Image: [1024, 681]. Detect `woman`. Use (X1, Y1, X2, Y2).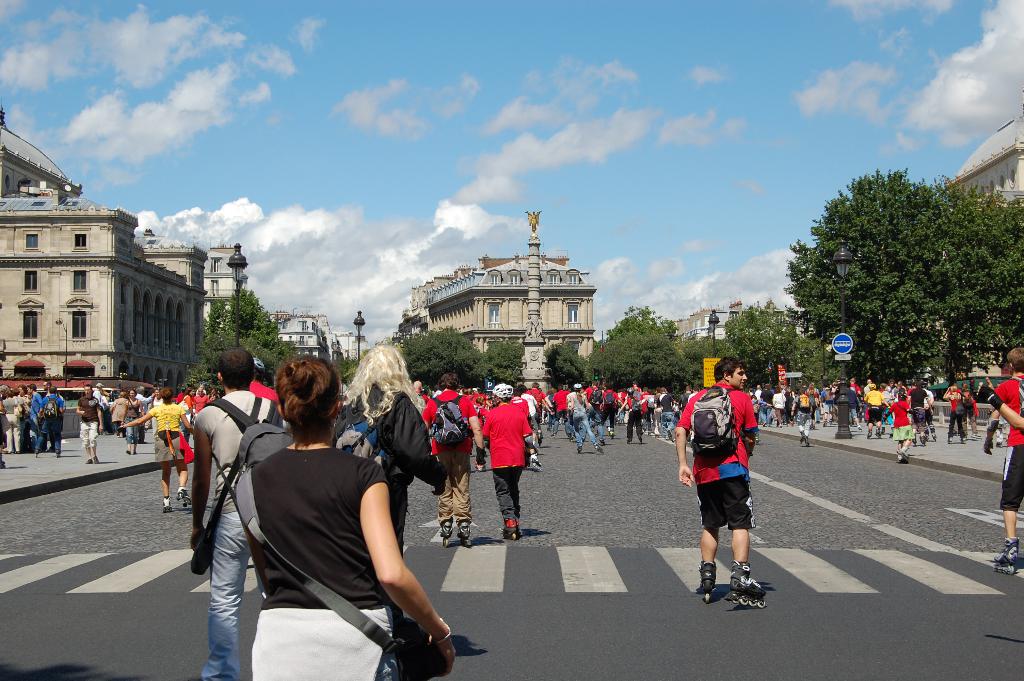
(227, 336, 414, 680).
